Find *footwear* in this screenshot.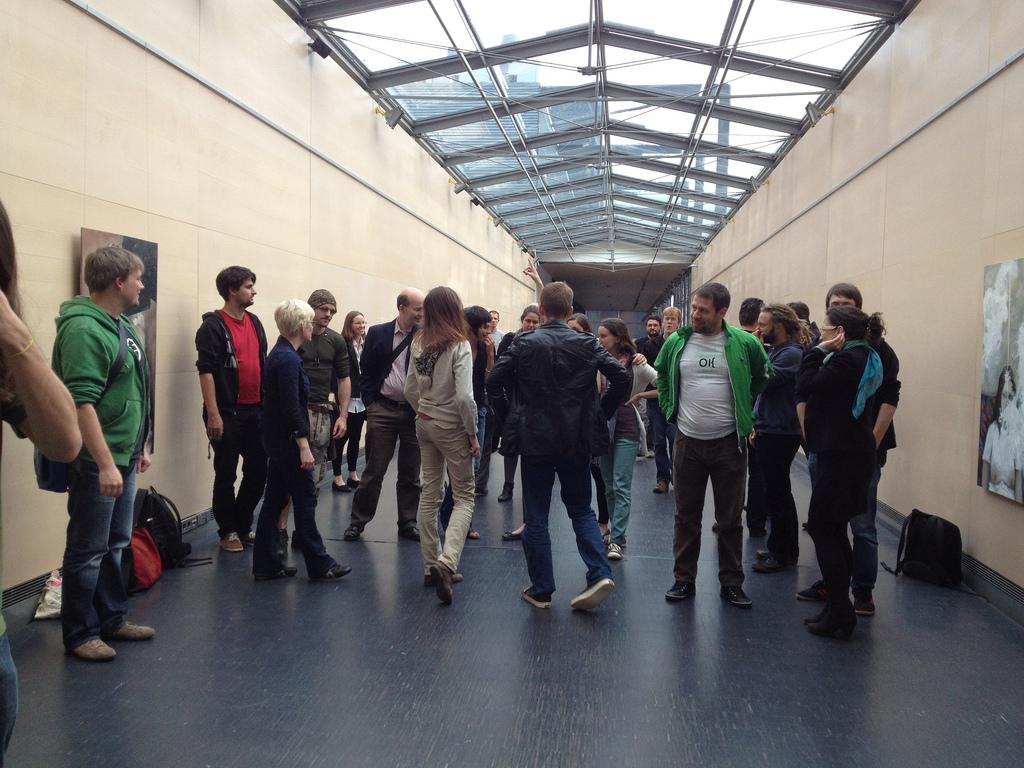
The bounding box for *footwear* is l=278, t=563, r=302, b=578.
